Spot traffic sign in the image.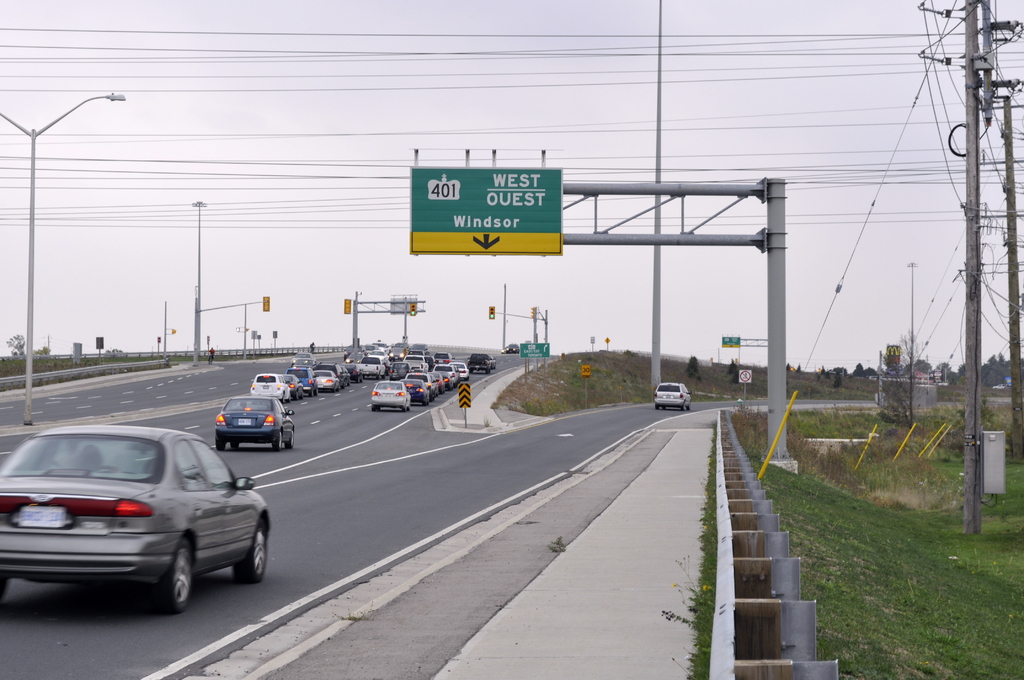
traffic sign found at 581, 366, 591, 379.
